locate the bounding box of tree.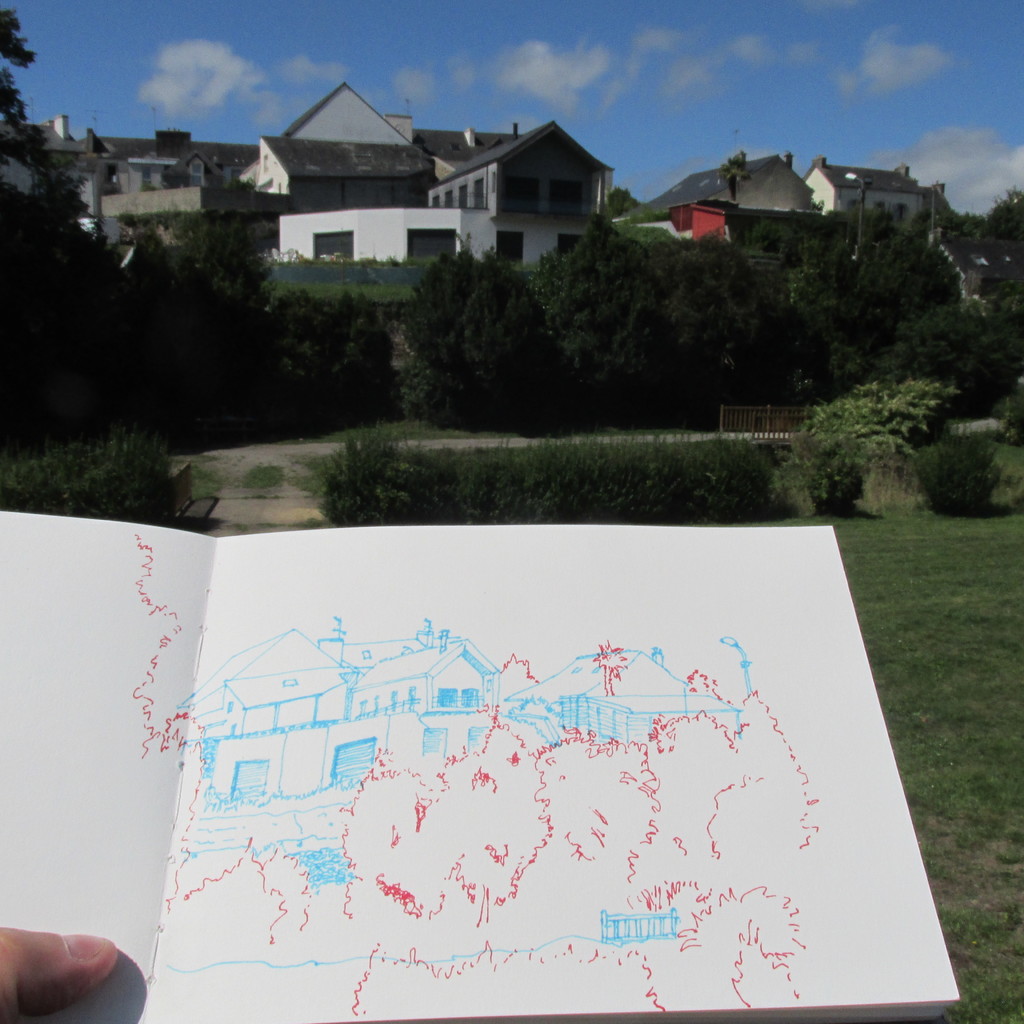
Bounding box: [685,669,722,701].
